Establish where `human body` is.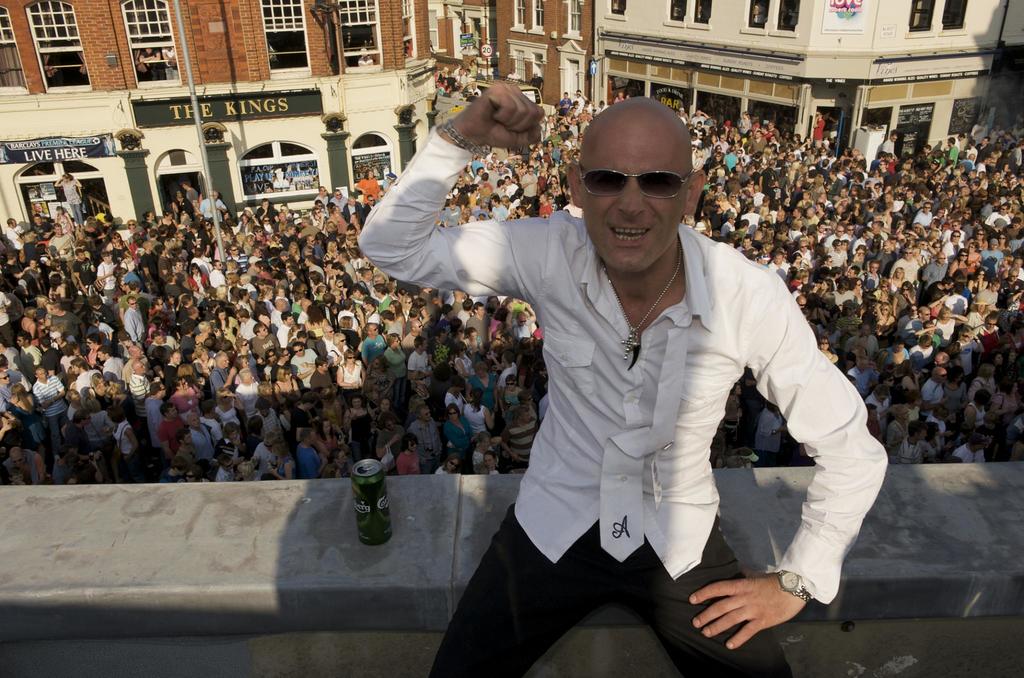
Established at (x1=576, y1=91, x2=587, y2=106).
